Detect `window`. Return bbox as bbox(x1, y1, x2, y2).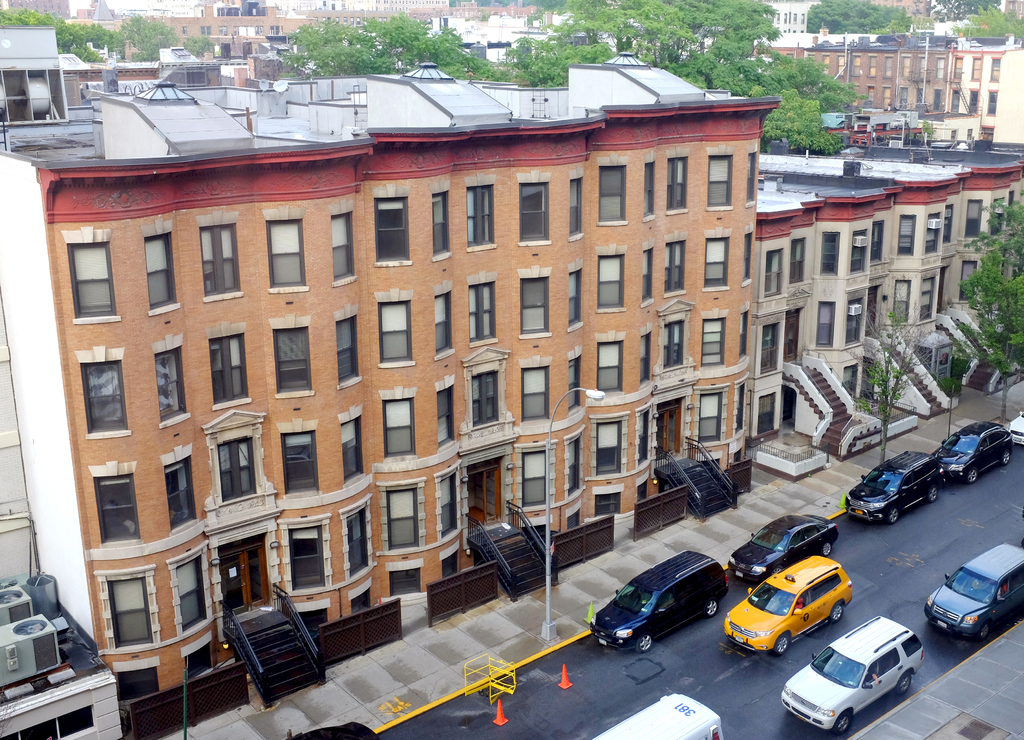
bbox(924, 207, 943, 254).
